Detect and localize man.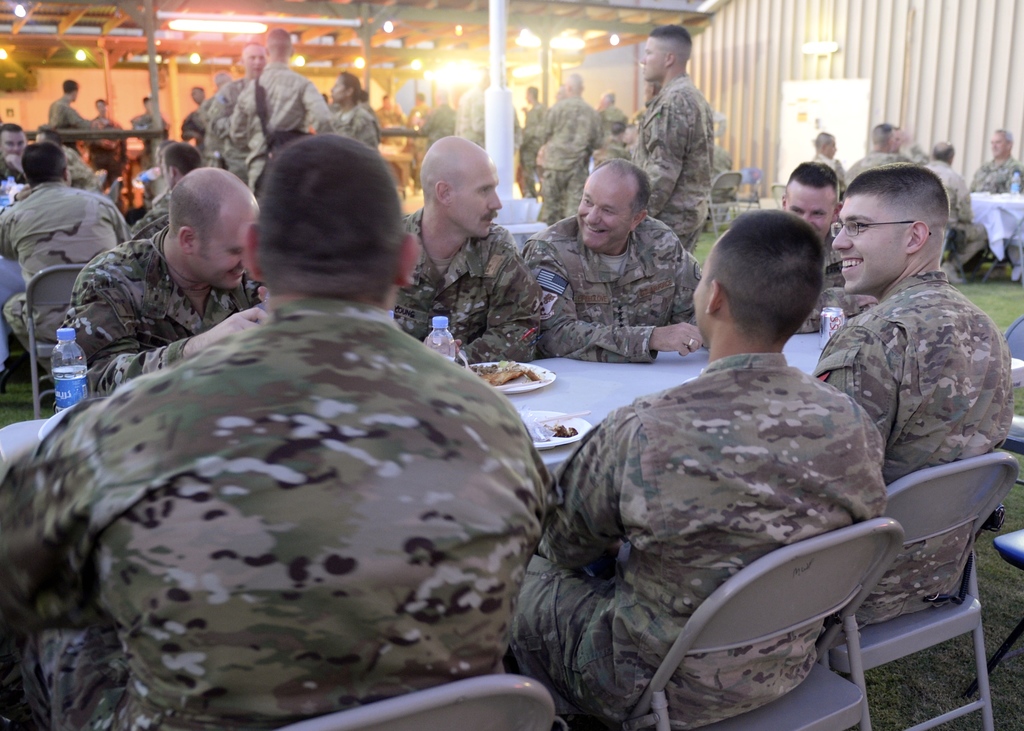
Localized at l=808, t=131, r=847, b=196.
